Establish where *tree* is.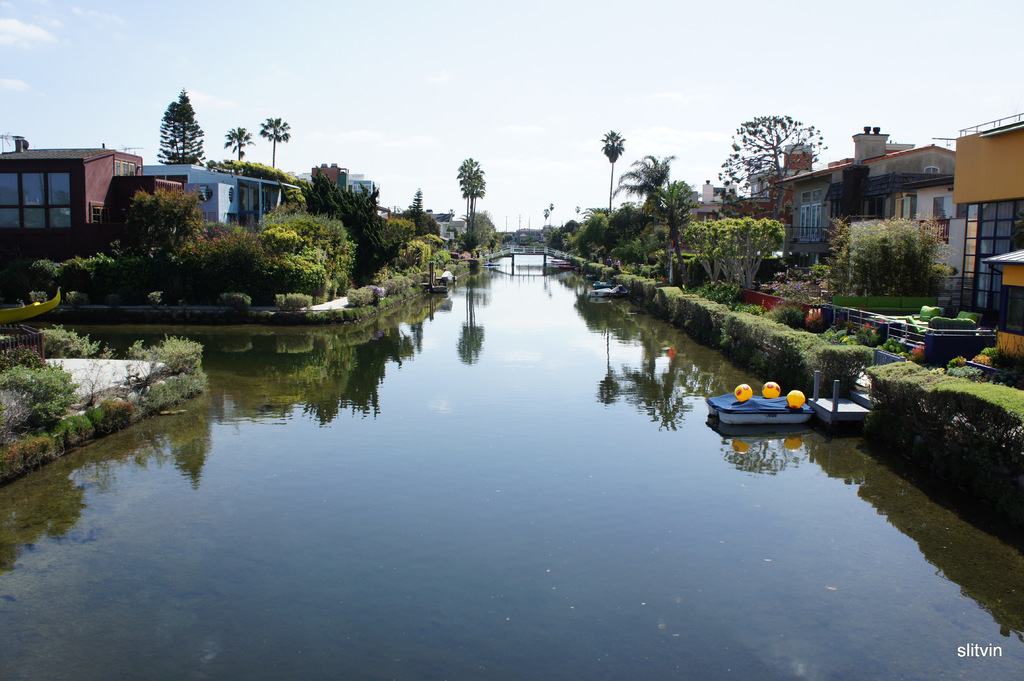
Established at pyautogui.locateOnScreen(462, 170, 487, 230).
